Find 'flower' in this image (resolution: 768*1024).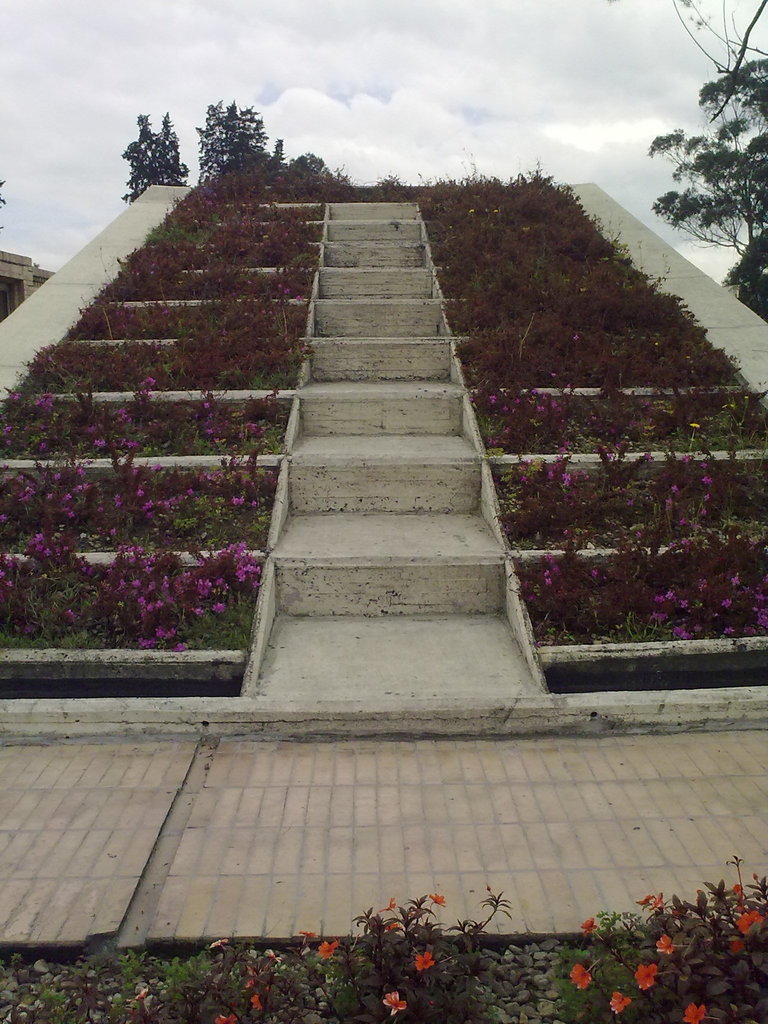
x1=571, y1=964, x2=593, y2=987.
